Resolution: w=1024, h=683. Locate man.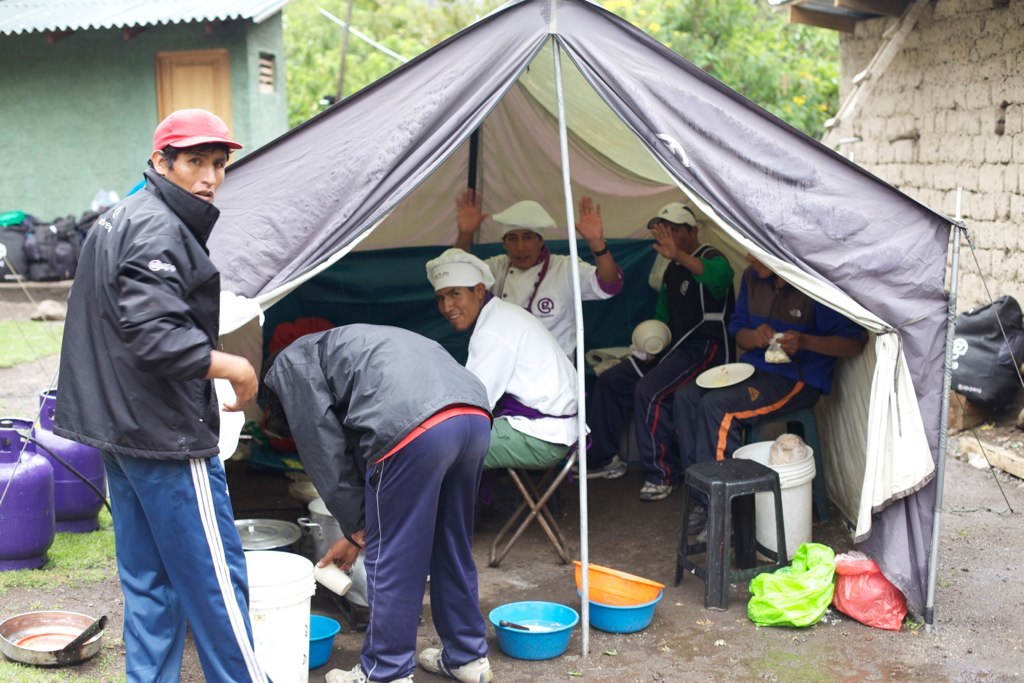
[x1=268, y1=321, x2=491, y2=682].
